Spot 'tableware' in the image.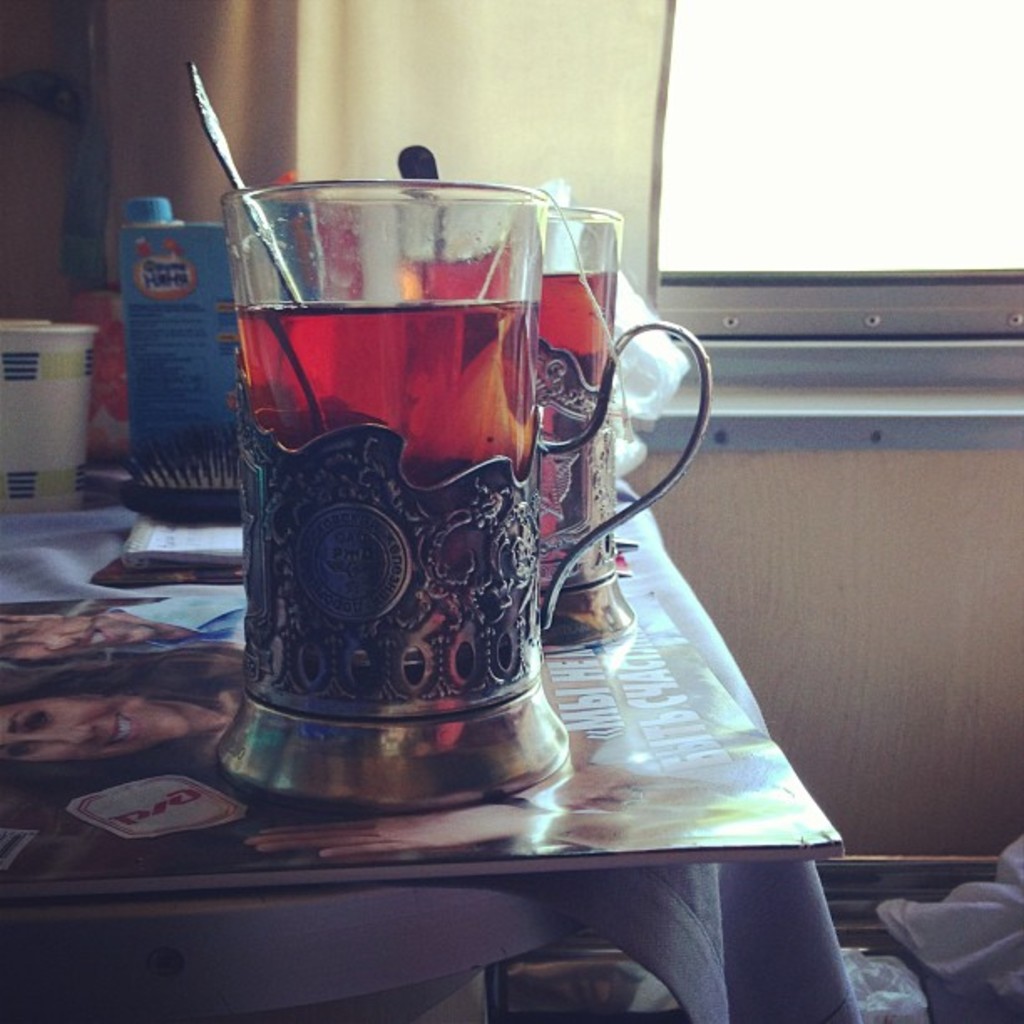
'tableware' found at 189, 62, 308, 311.
